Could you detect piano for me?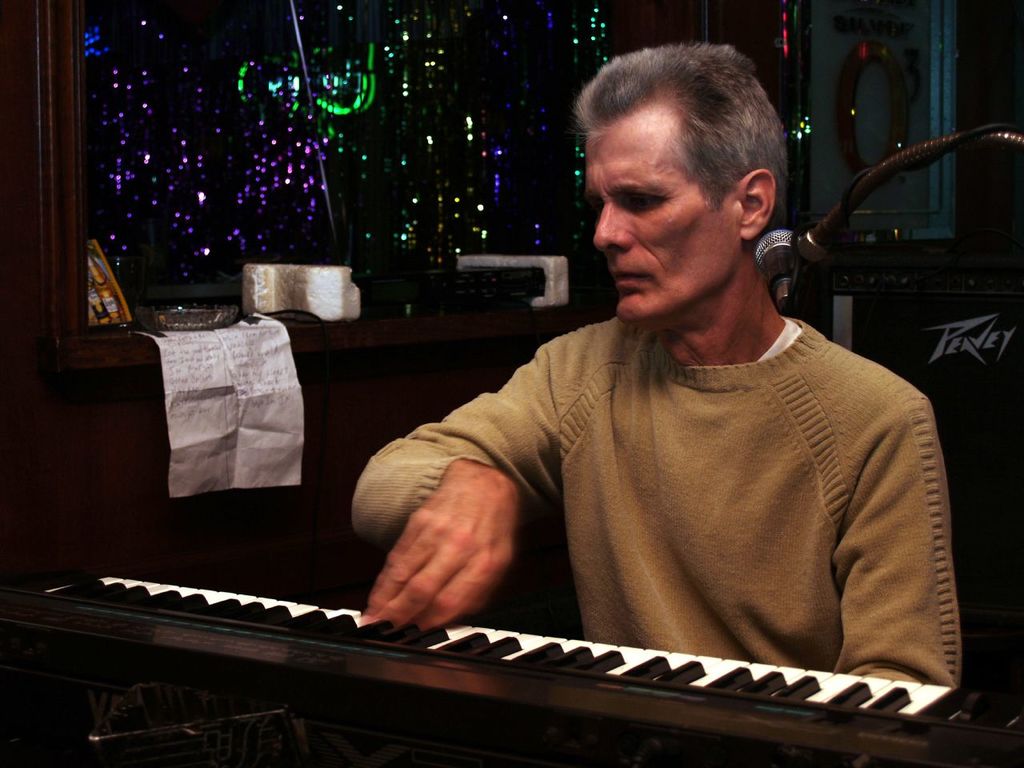
Detection result: <region>10, 565, 1023, 767</region>.
